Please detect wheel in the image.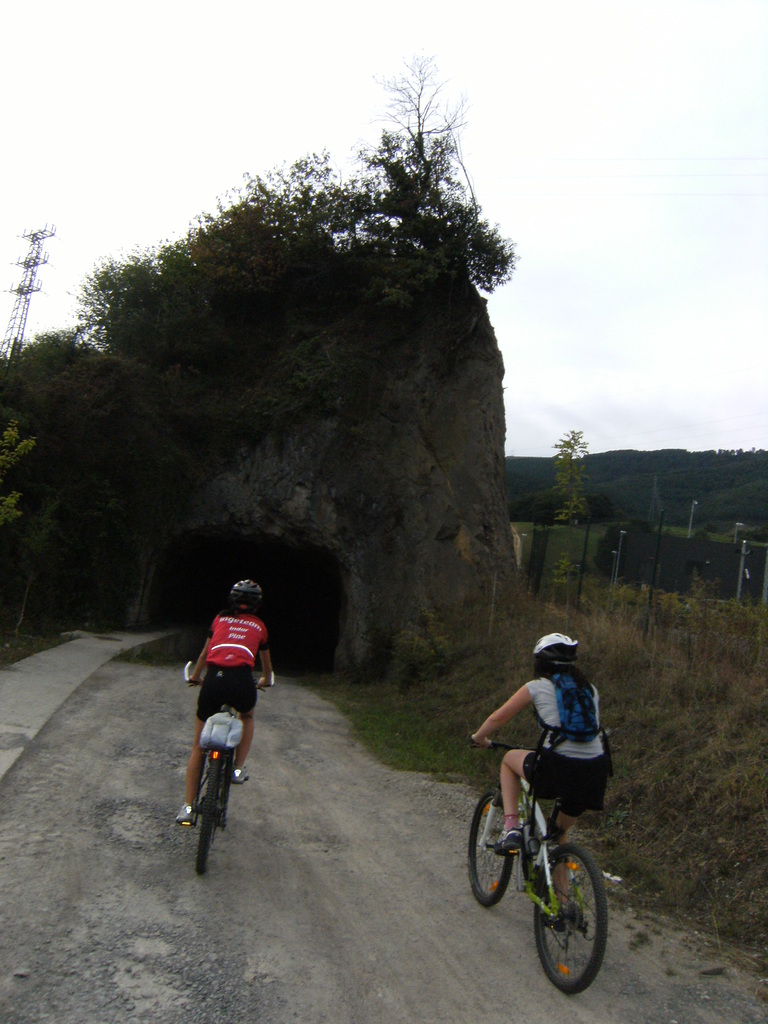
select_region(466, 790, 517, 904).
